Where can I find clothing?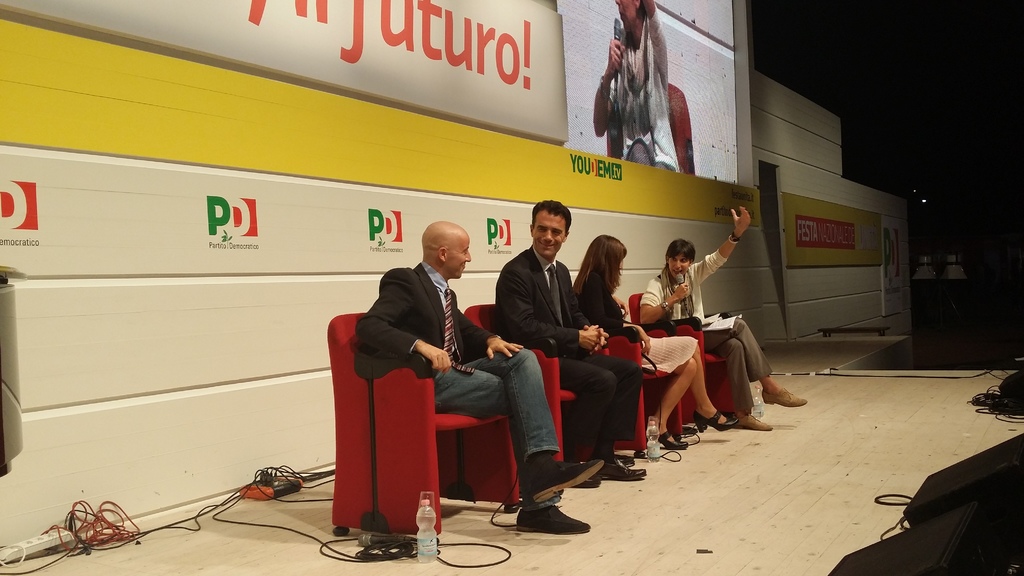
You can find it at BBox(496, 244, 641, 446).
